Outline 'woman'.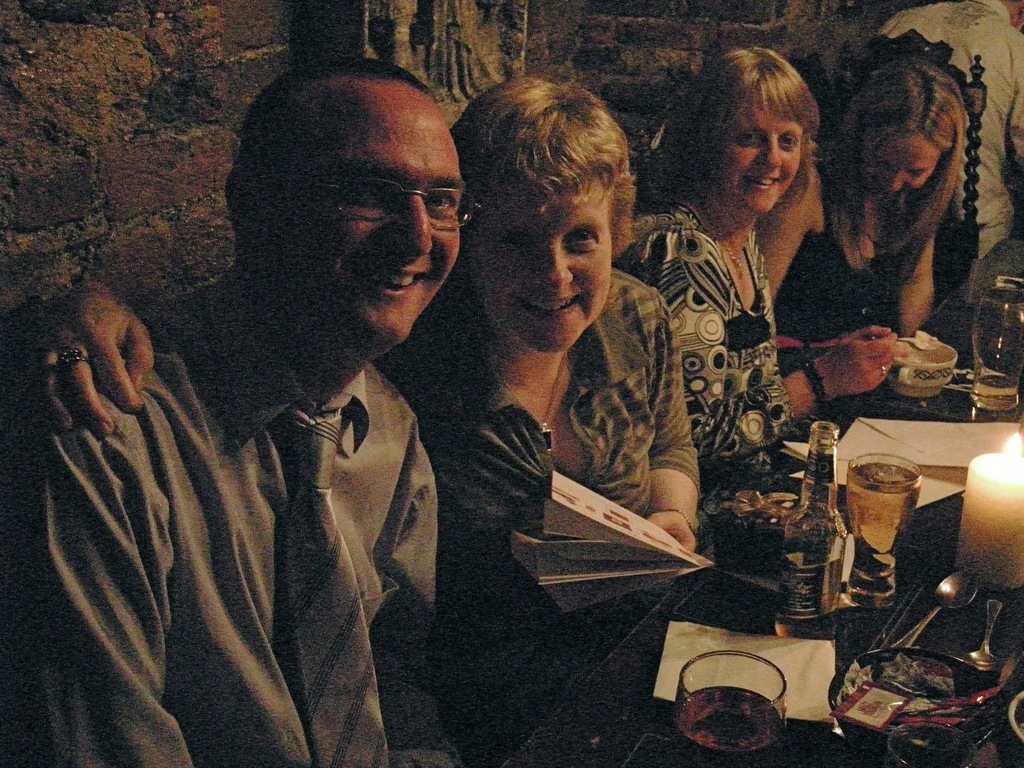
Outline: (618,50,897,473).
